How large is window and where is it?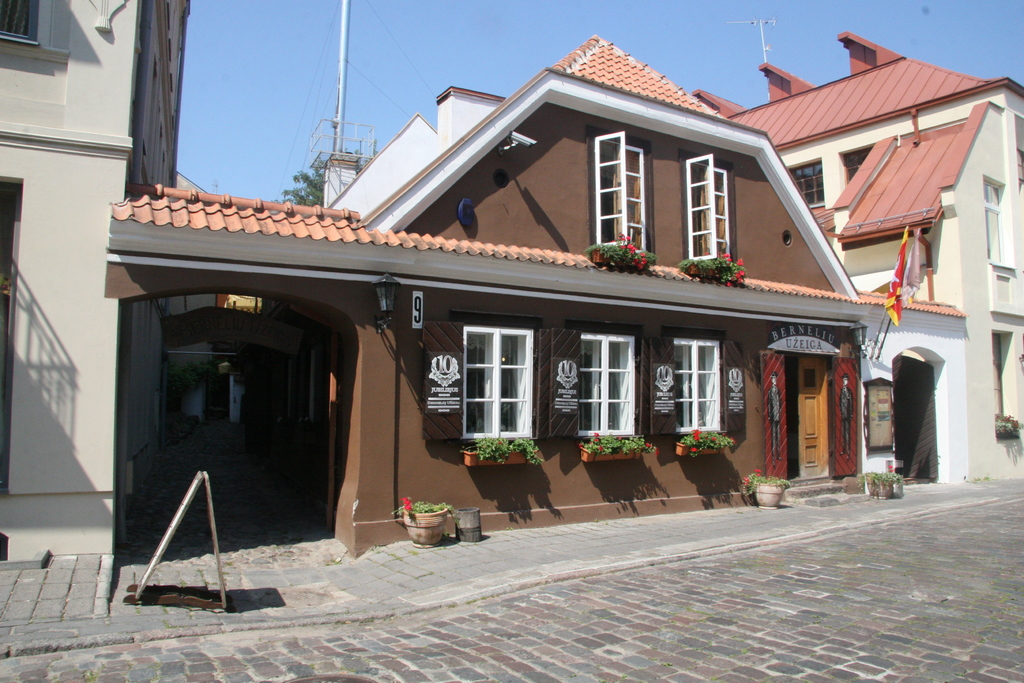
Bounding box: rect(590, 131, 655, 251).
